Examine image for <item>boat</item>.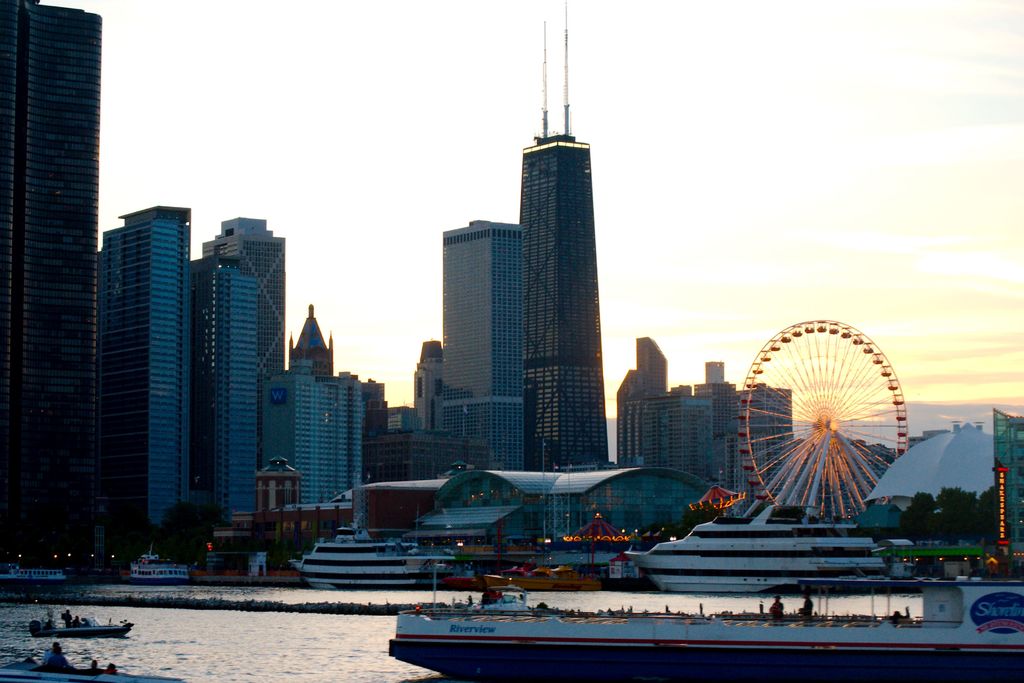
Examination result: x1=627 y1=504 x2=895 y2=594.
